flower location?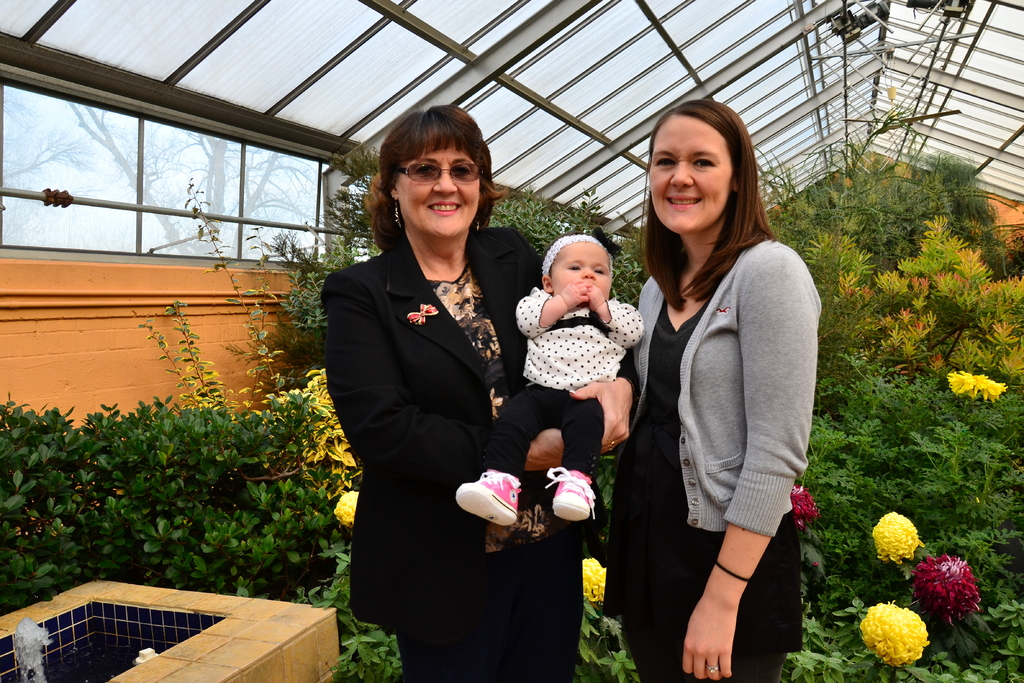
bbox=(579, 552, 607, 601)
